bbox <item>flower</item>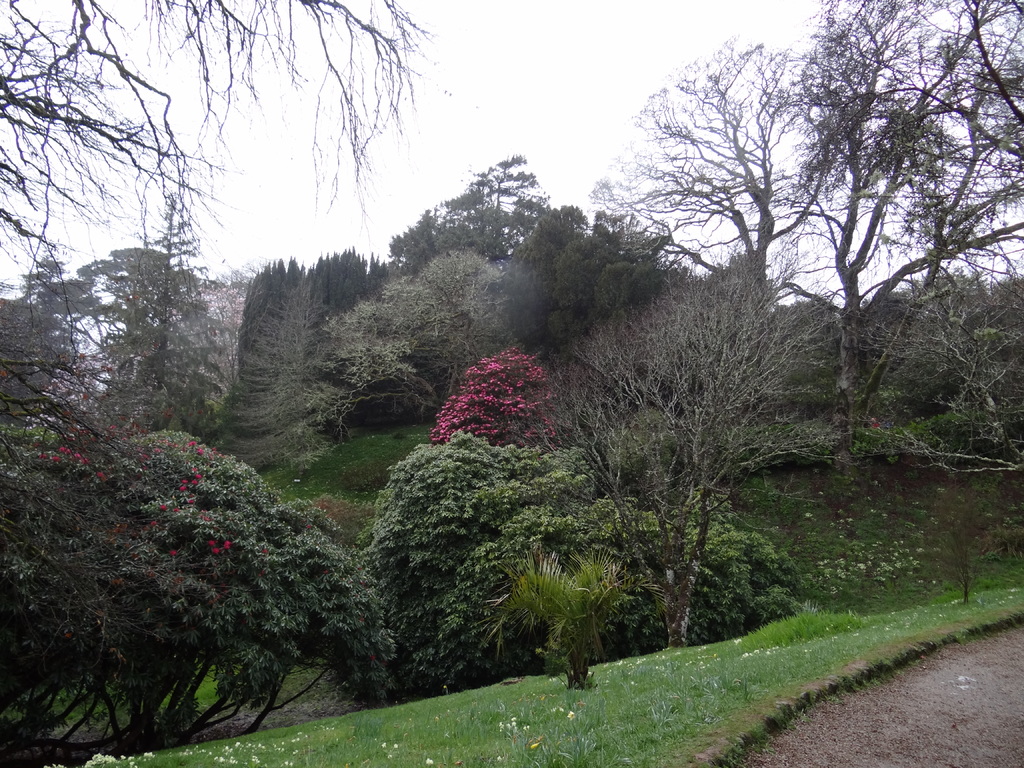
[x1=207, y1=537, x2=218, y2=547]
